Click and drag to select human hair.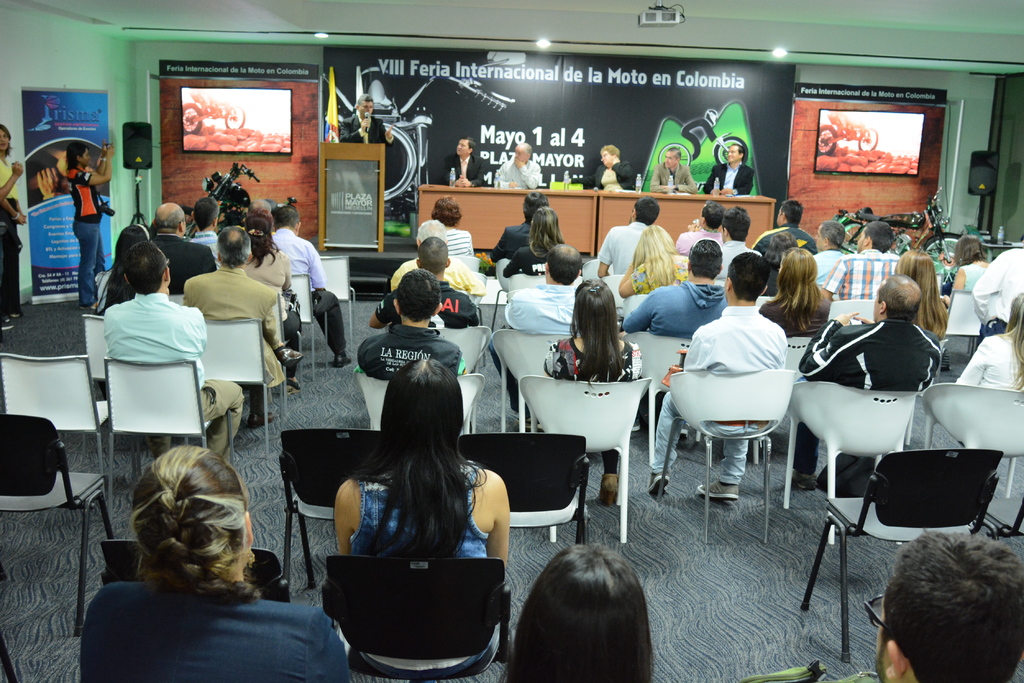
Selection: x1=62, y1=141, x2=90, y2=171.
